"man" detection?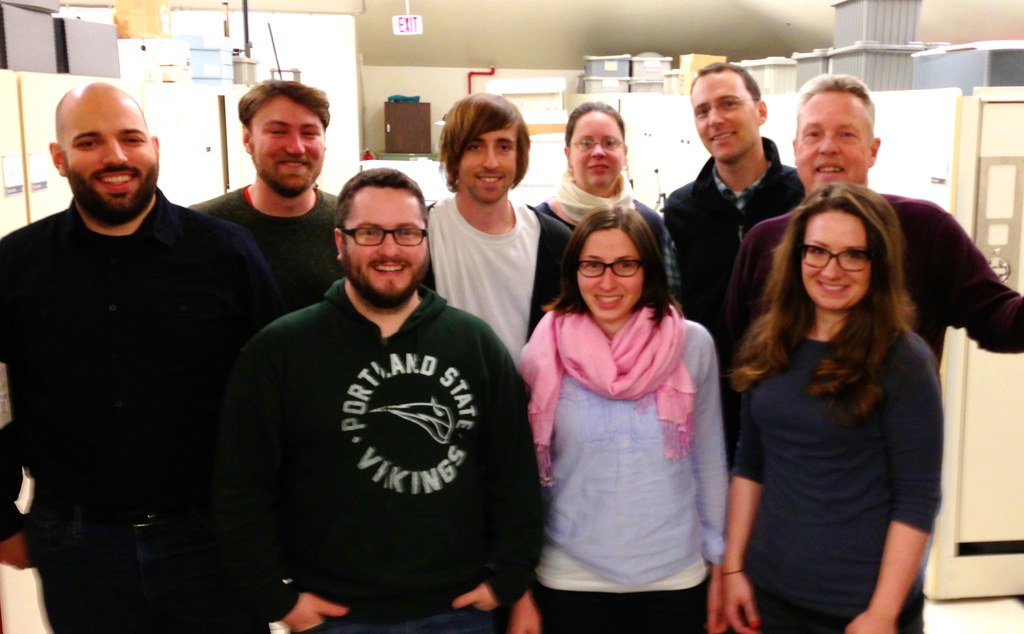
bbox(410, 96, 590, 562)
